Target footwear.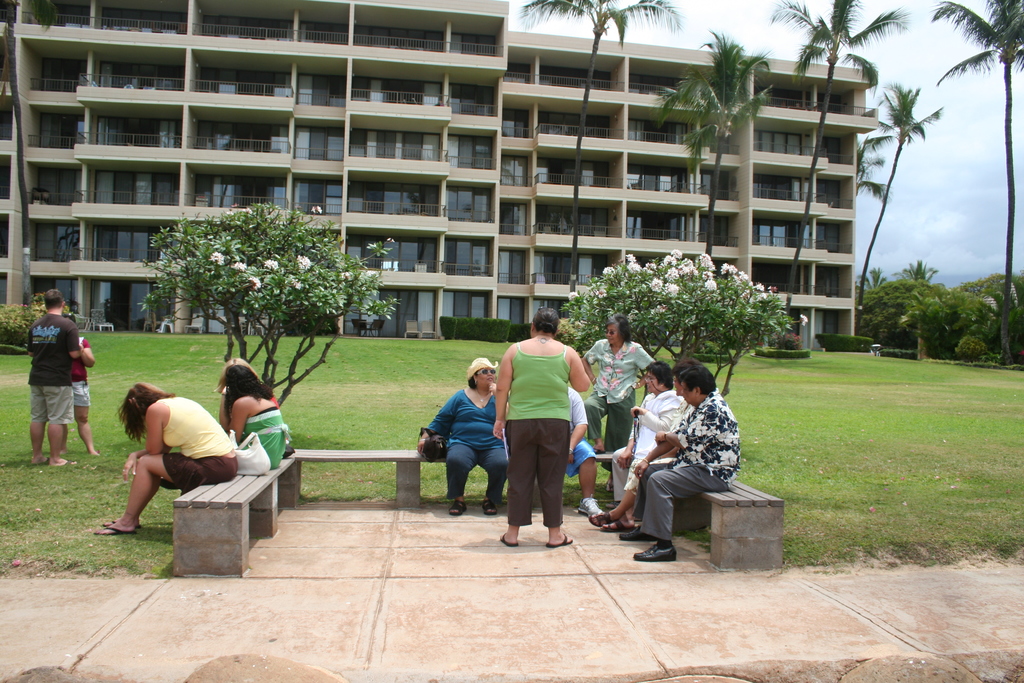
Target region: crop(618, 531, 647, 544).
